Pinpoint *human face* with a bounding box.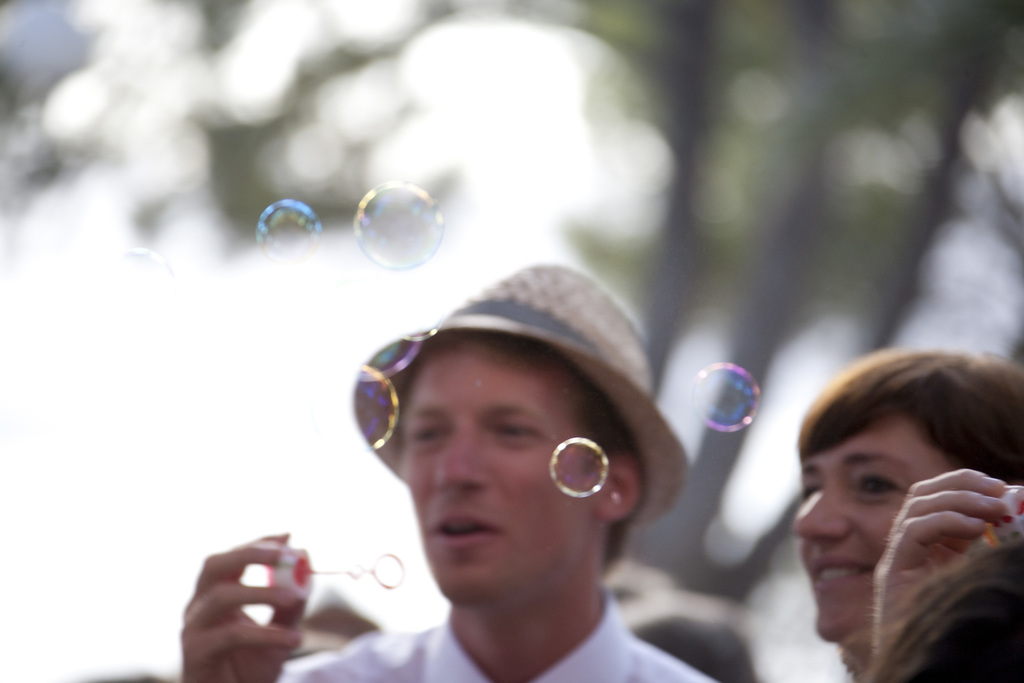
<region>790, 413, 949, 644</region>.
